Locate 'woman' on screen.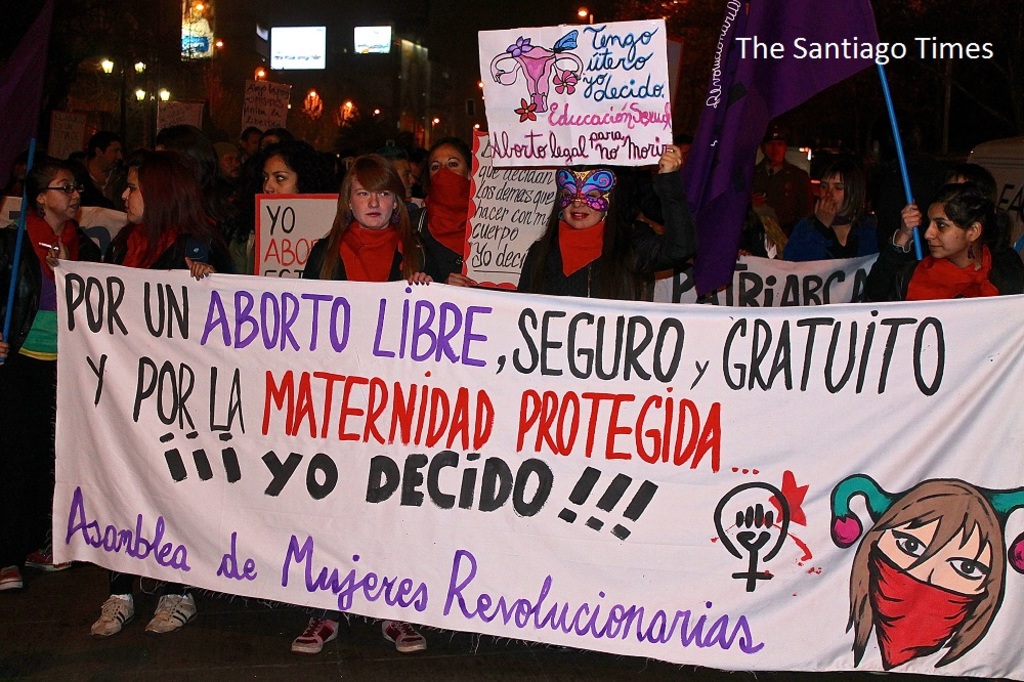
On screen at {"x1": 39, "y1": 147, "x2": 220, "y2": 639}.
